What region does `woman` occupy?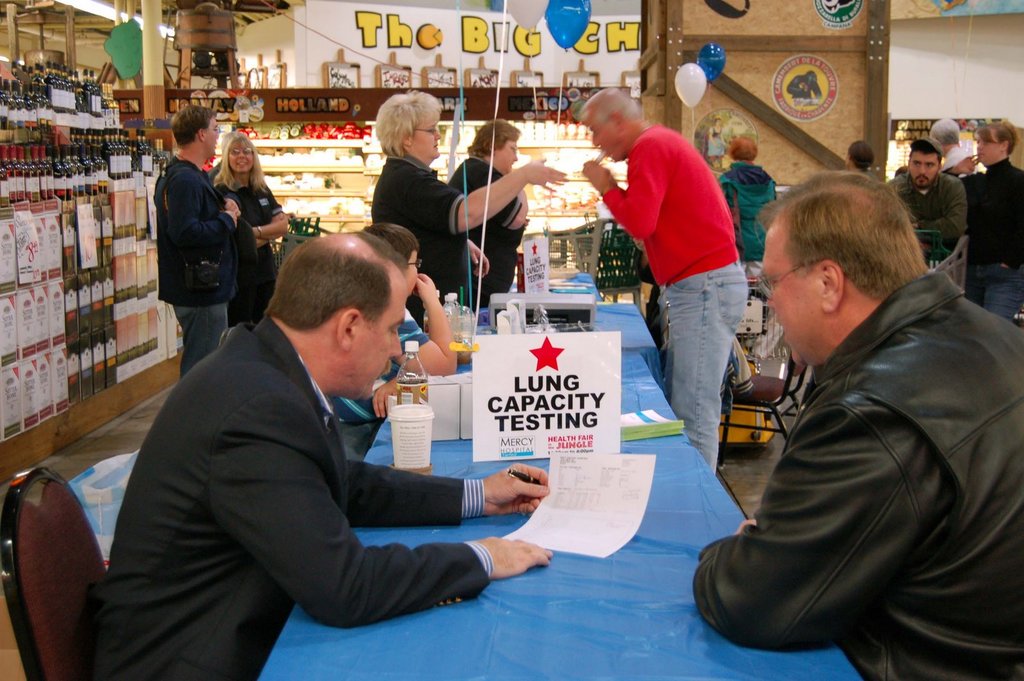
BBox(376, 92, 564, 322).
